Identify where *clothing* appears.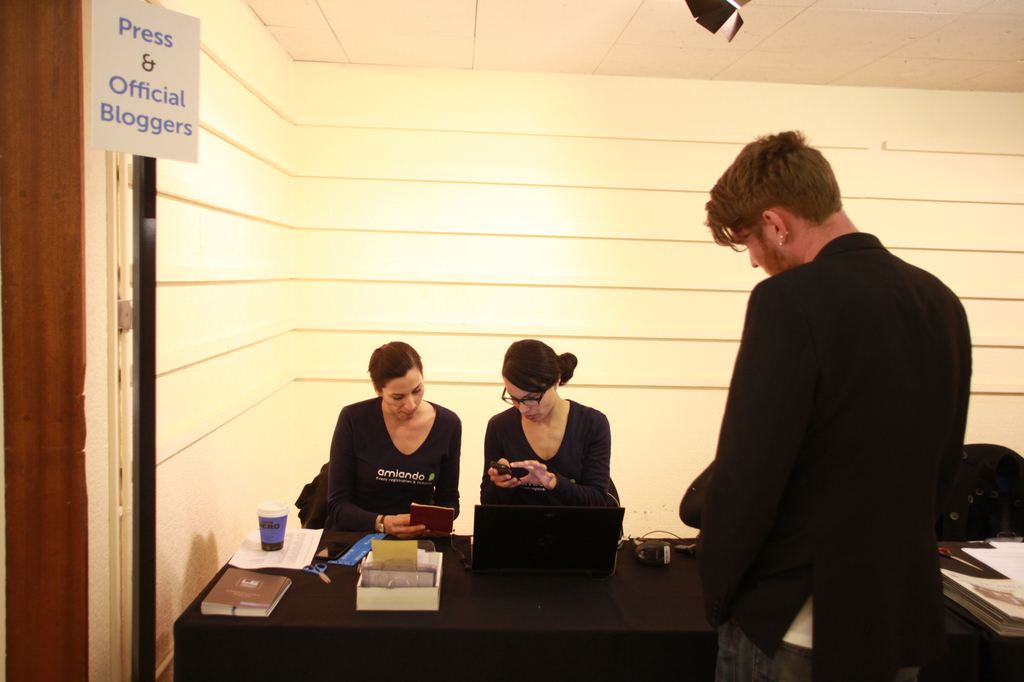
Appears at l=682, t=228, r=973, b=681.
